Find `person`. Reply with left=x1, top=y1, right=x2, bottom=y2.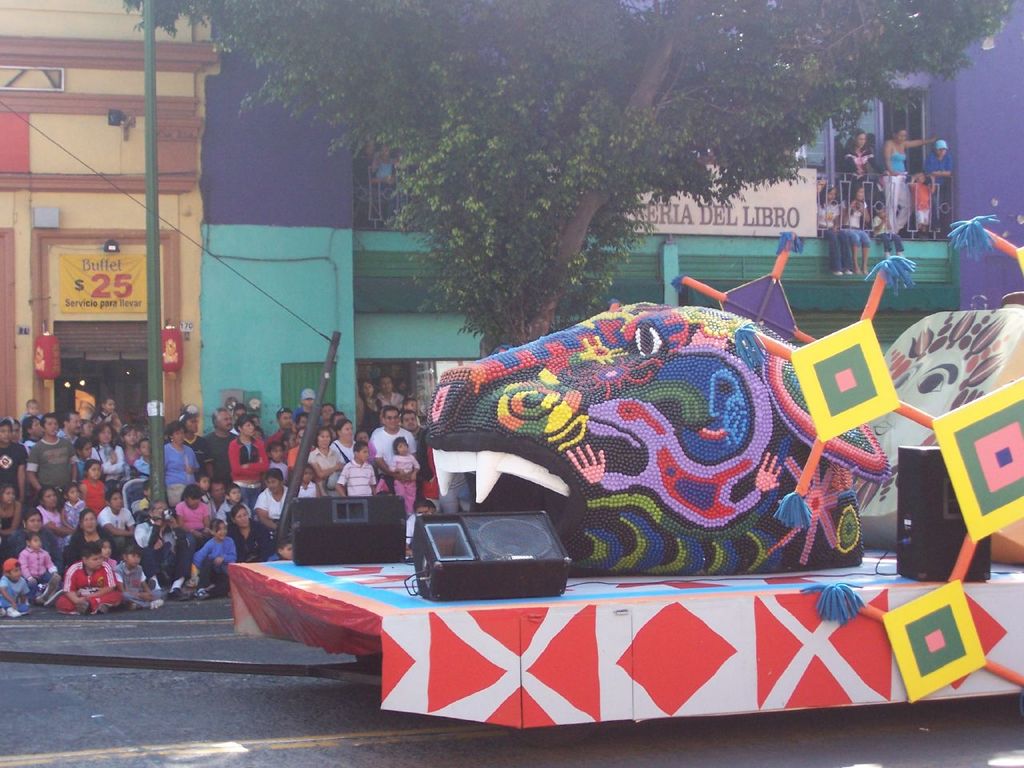
left=402, top=494, right=438, bottom=546.
